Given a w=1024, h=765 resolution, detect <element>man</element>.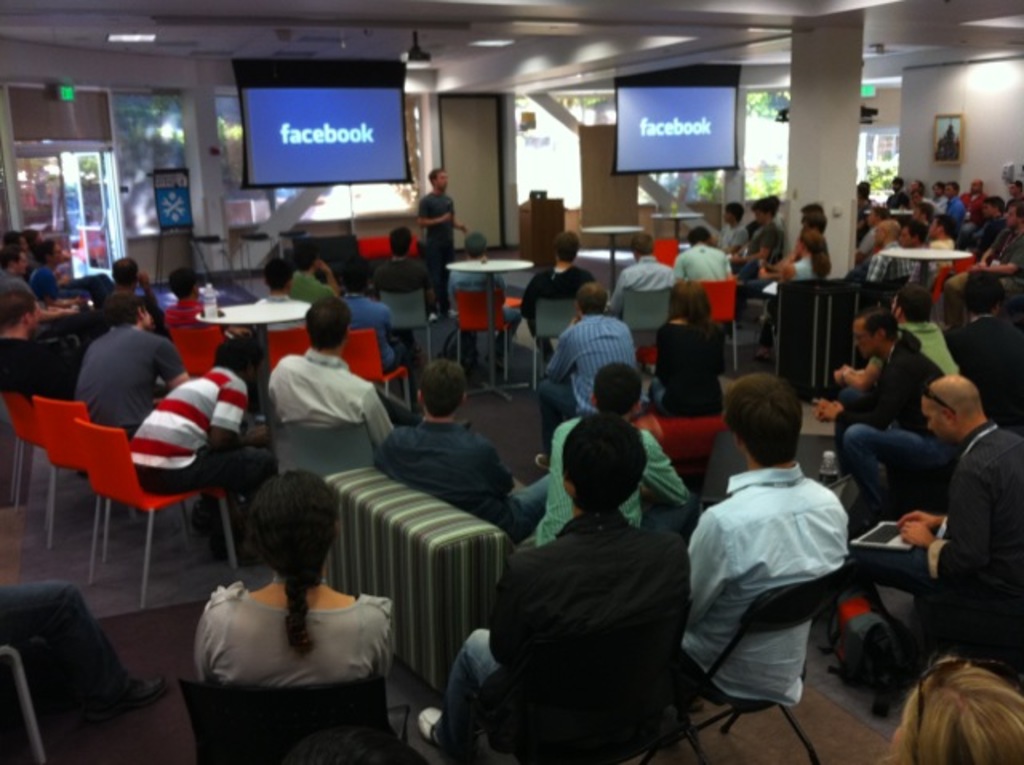
366,358,550,547.
